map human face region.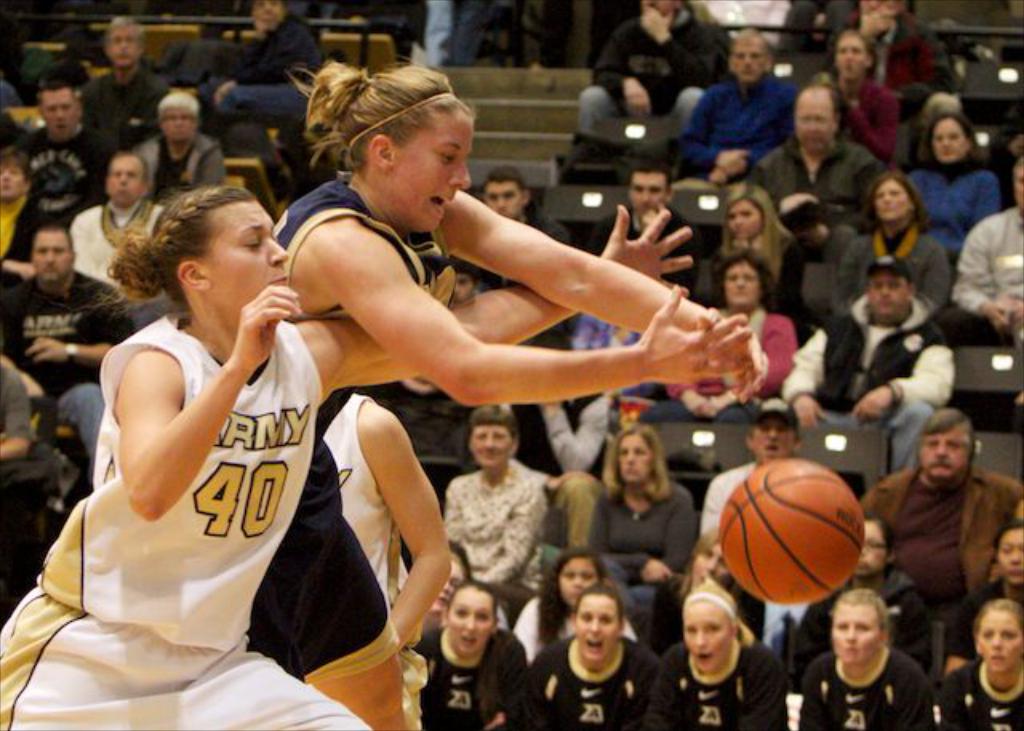
Mapped to <bbox>454, 272, 478, 299</bbox>.
